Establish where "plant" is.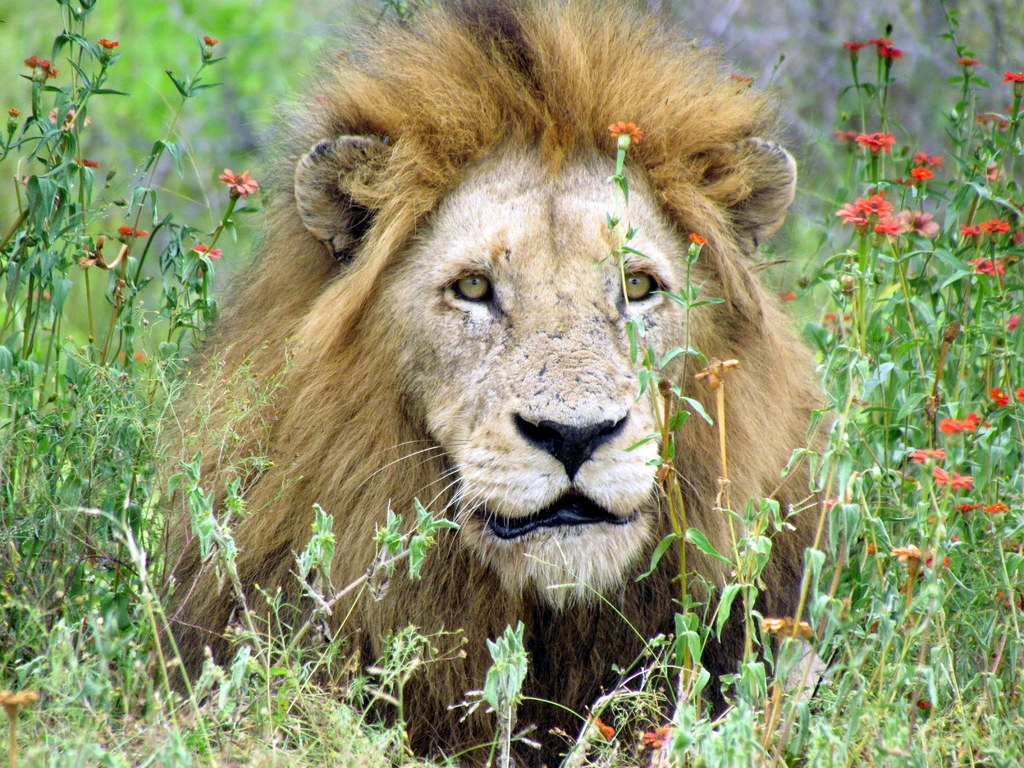
Established at <bbox>269, 0, 1023, 767</bbox>.
